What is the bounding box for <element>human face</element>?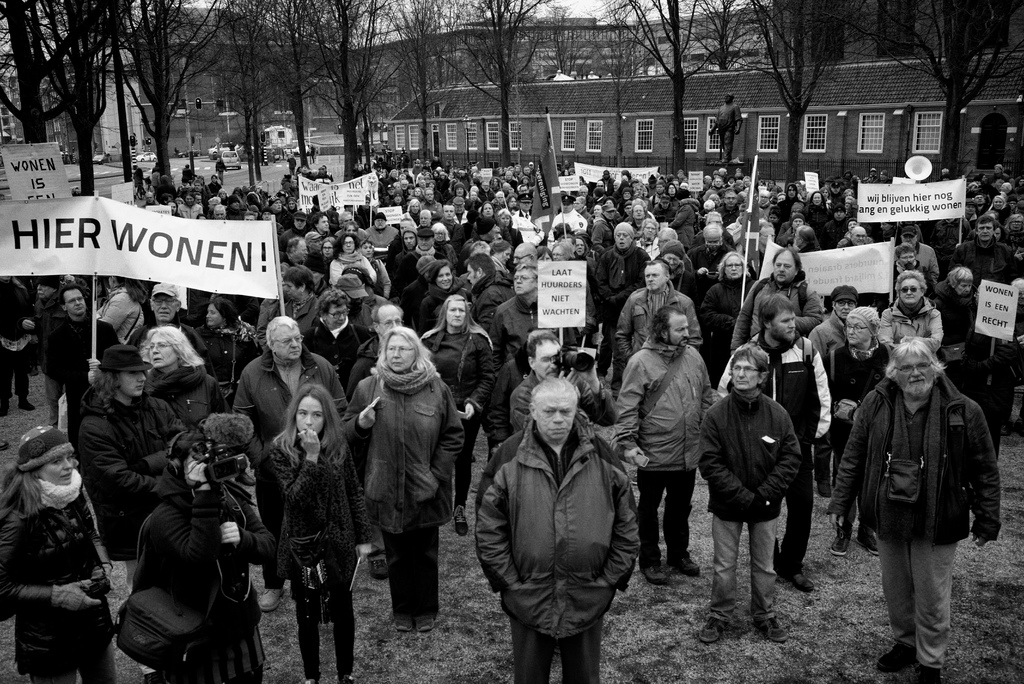
rect(395, 195, 401, 203).
